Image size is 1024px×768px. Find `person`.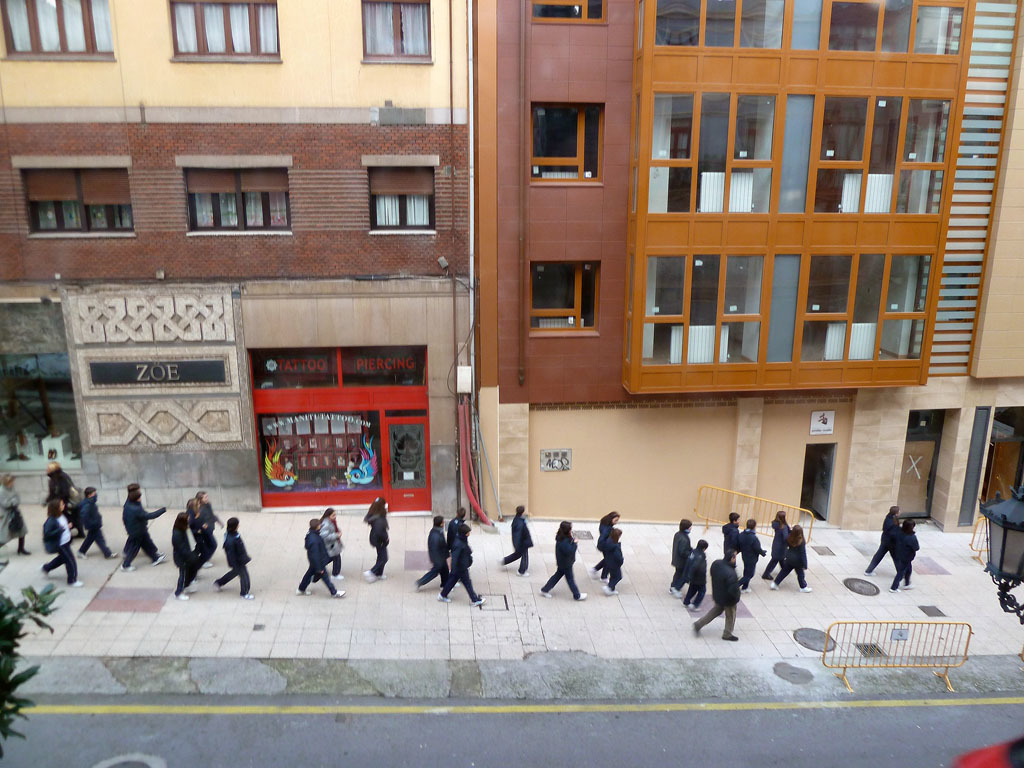
{"x1": 0, "y1": 471, "x2": 33, "y2": 554}.
